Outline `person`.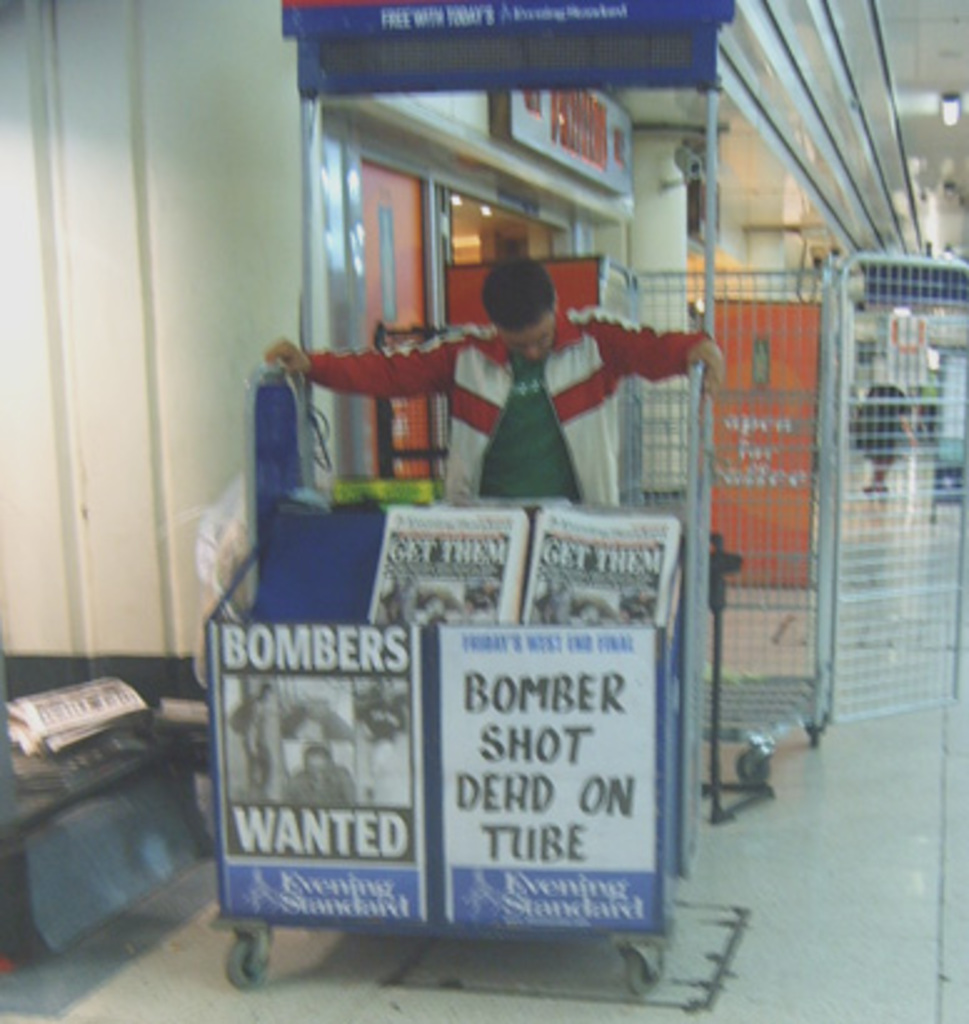
Outline: box(360, 672, 410, 797).
